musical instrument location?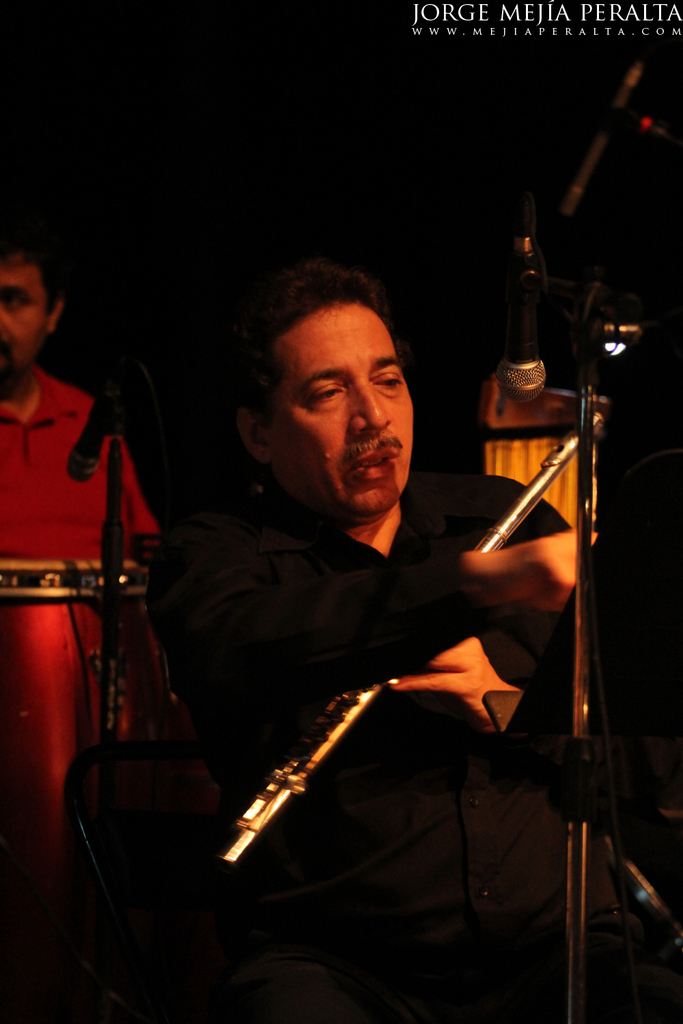
(205, 407, 622, 898)
